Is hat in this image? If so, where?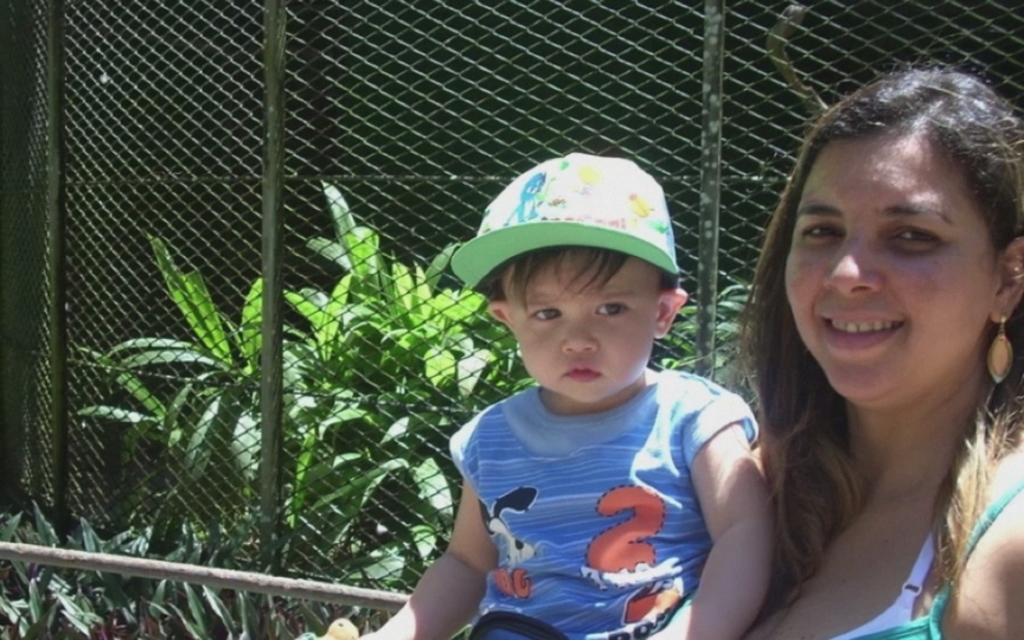
Yes, at BBox(448, 151, 678, 303).
